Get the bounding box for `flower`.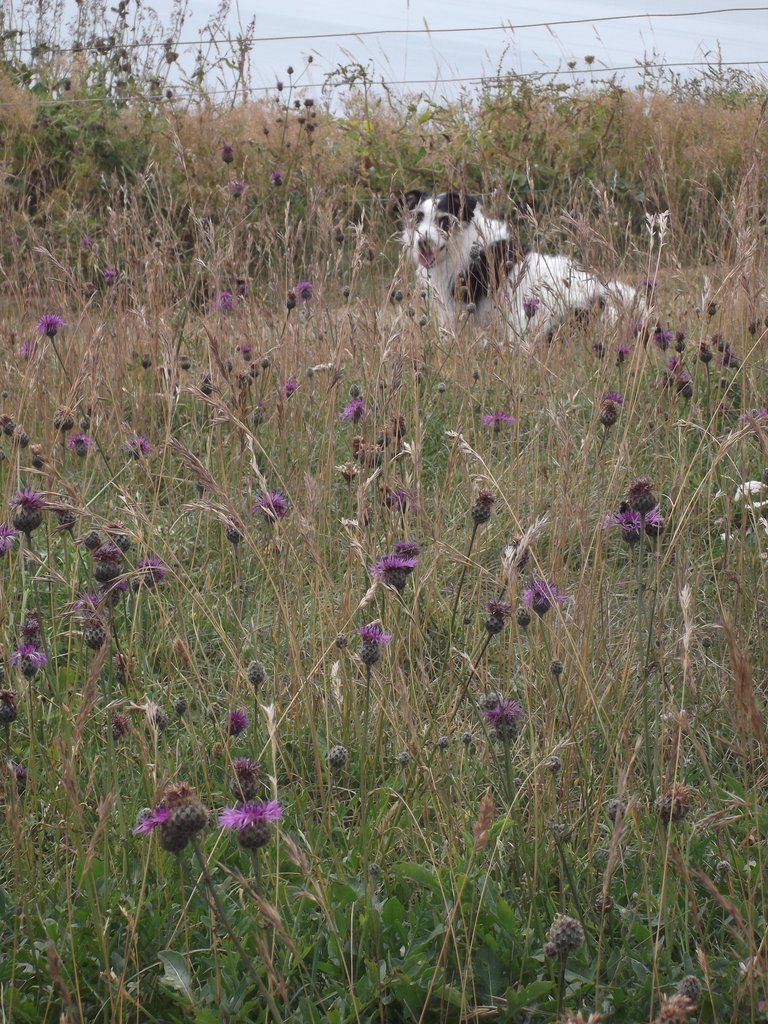
detection(618, 509, 637, 545).
